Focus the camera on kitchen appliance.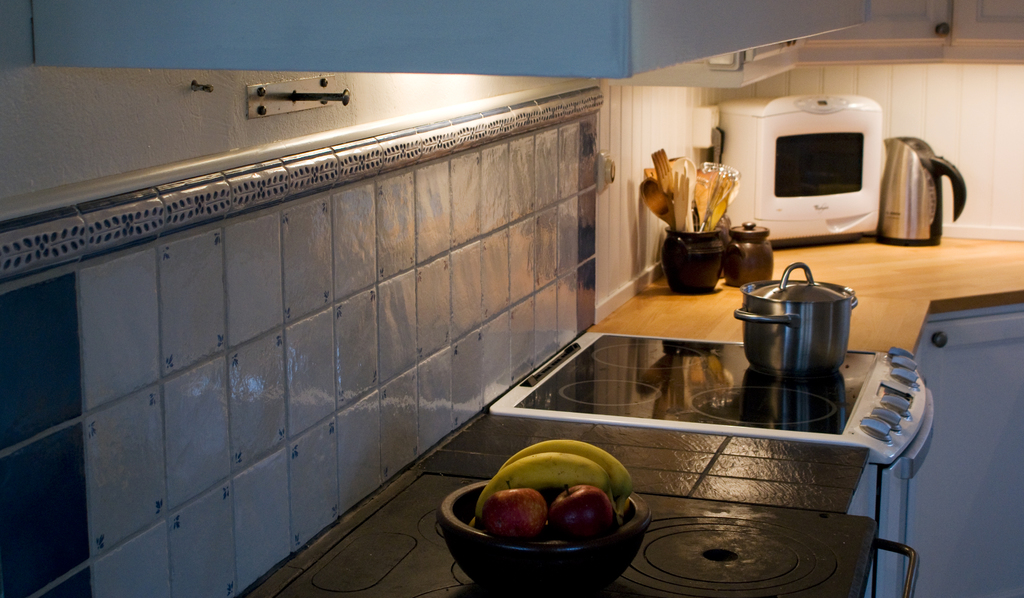
Focus region: 873 135 957 245.
